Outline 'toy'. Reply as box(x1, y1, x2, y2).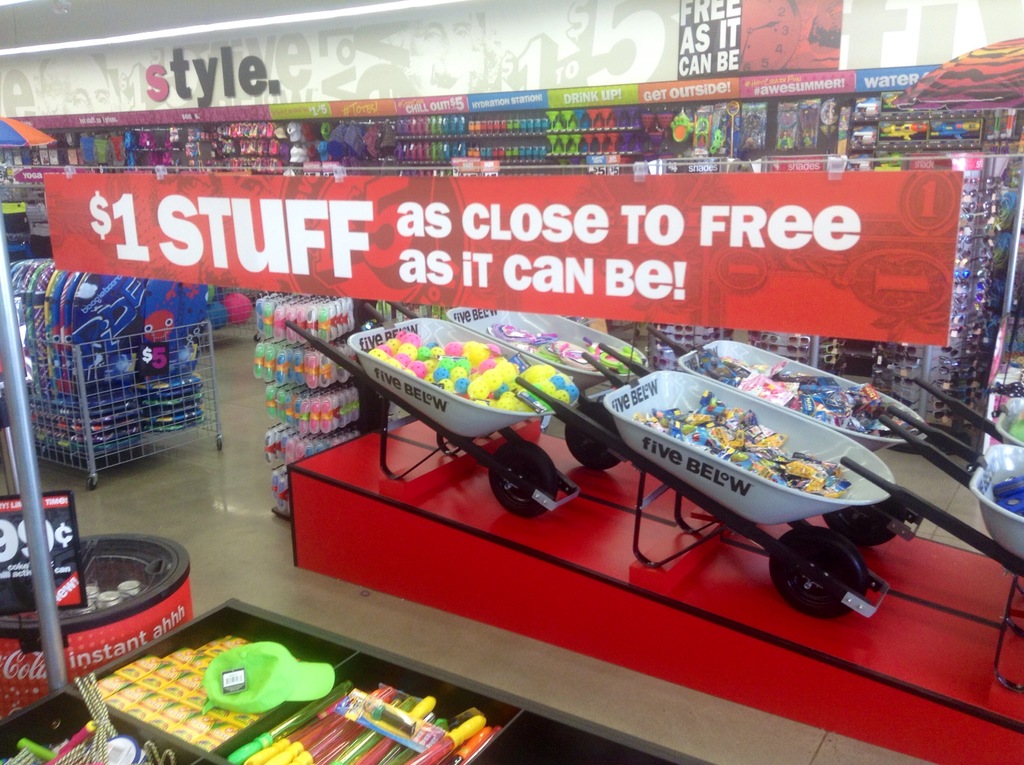
box(225, 680, 346, 764).
